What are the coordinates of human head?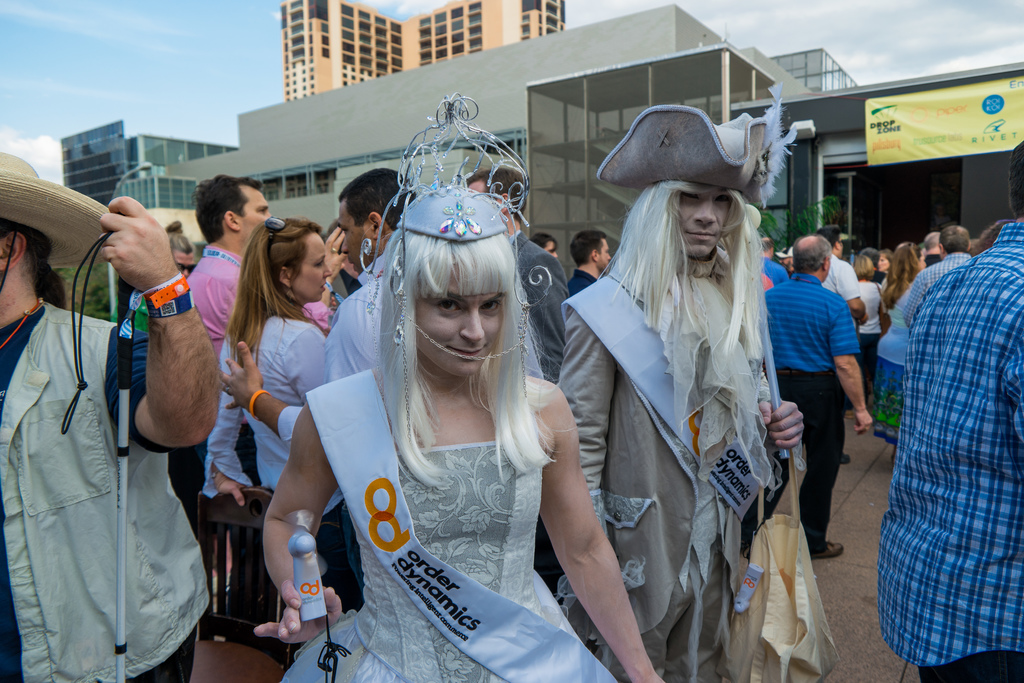
l=0, t=151, r=61, b=296.
